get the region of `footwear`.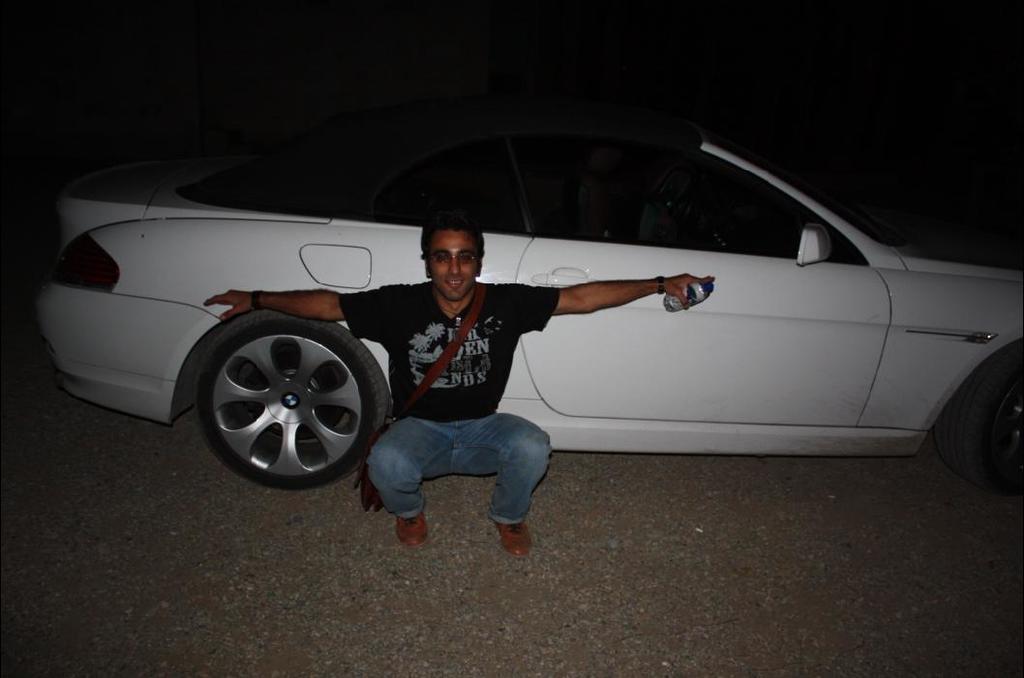
398, 512, 430, 547.
